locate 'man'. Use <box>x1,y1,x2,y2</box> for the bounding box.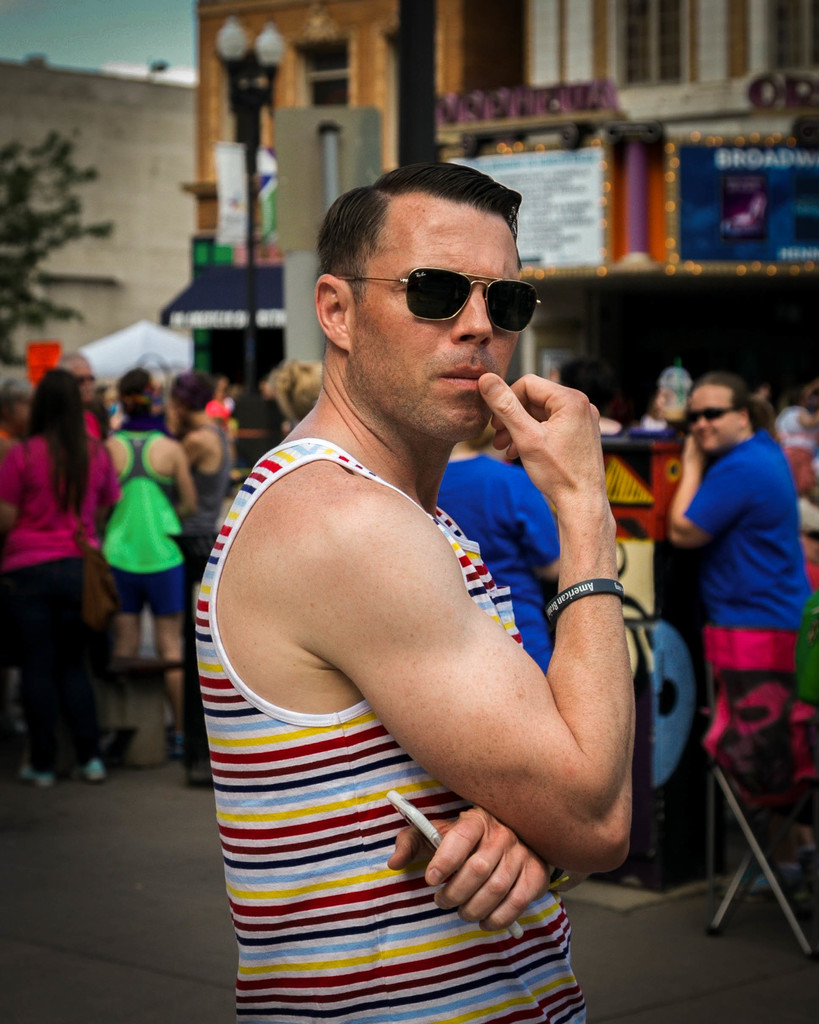
<box>227,368,292,460</box>.
